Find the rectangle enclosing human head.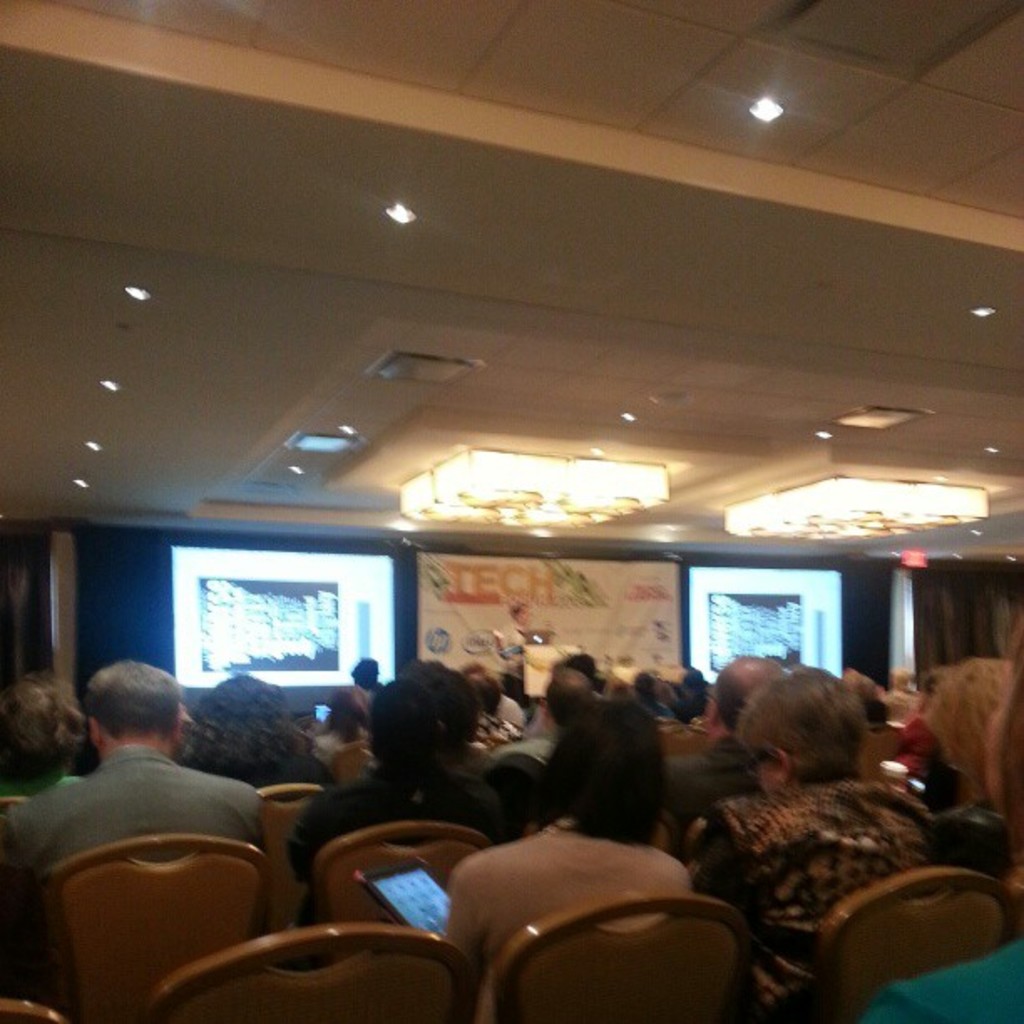
rect(704, 649, 785, 746).
